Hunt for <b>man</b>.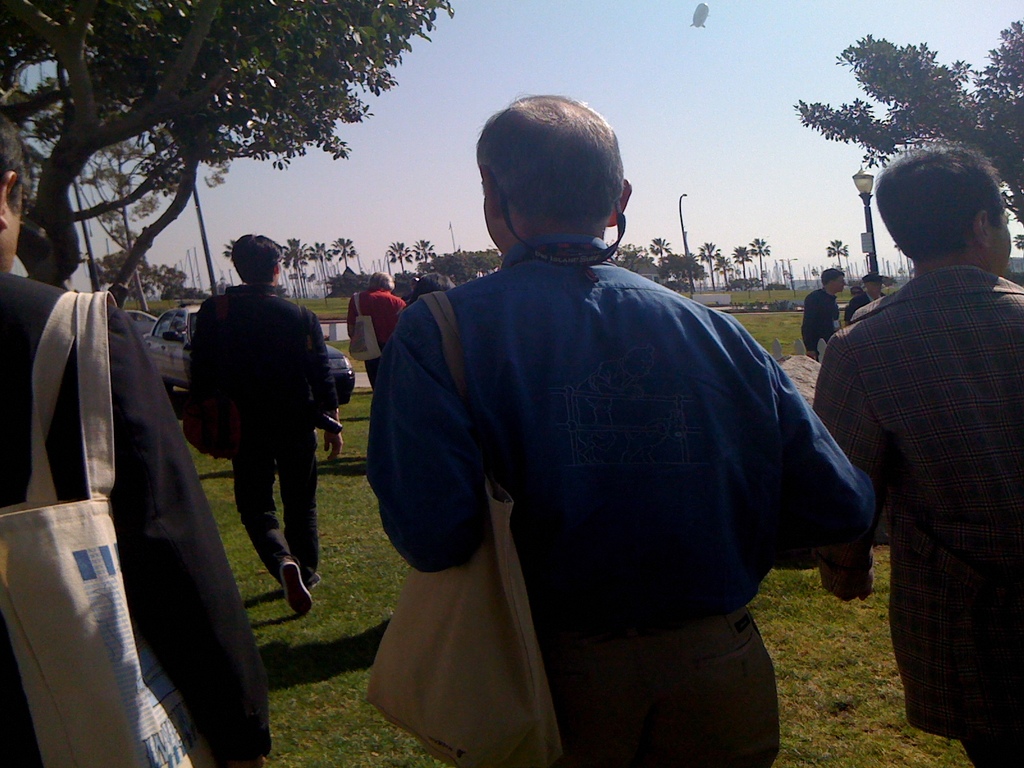
Hunted down at (0,120,271,767).
